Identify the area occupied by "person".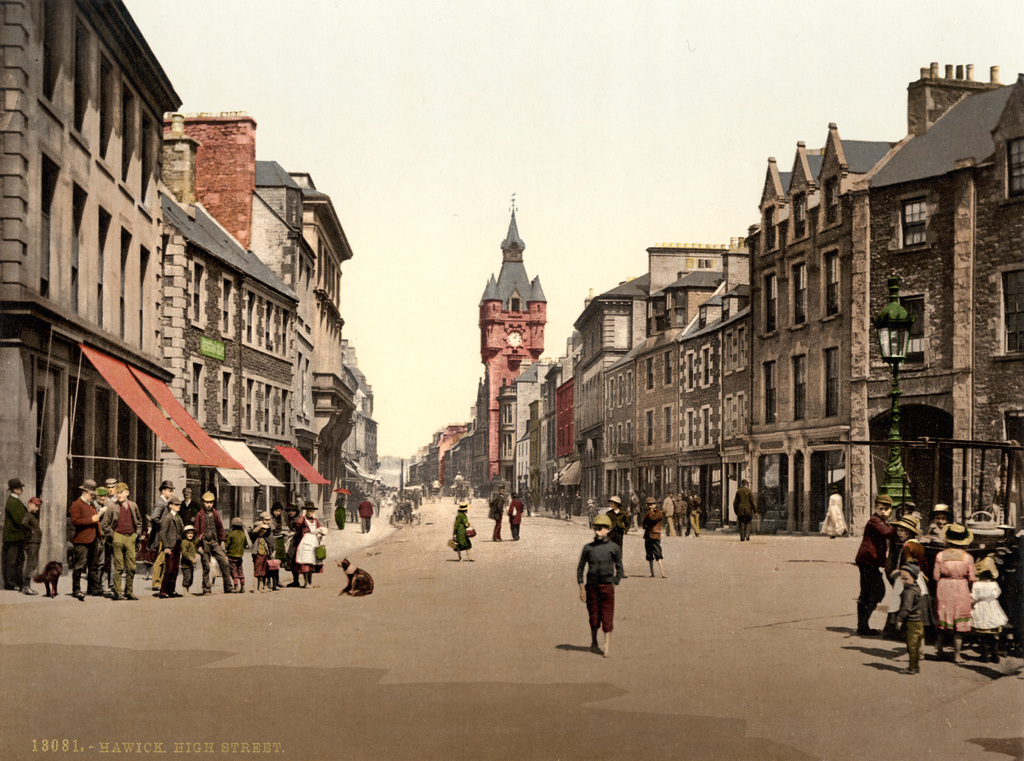
Area: <region>729, 478, 753, 543</region>.
